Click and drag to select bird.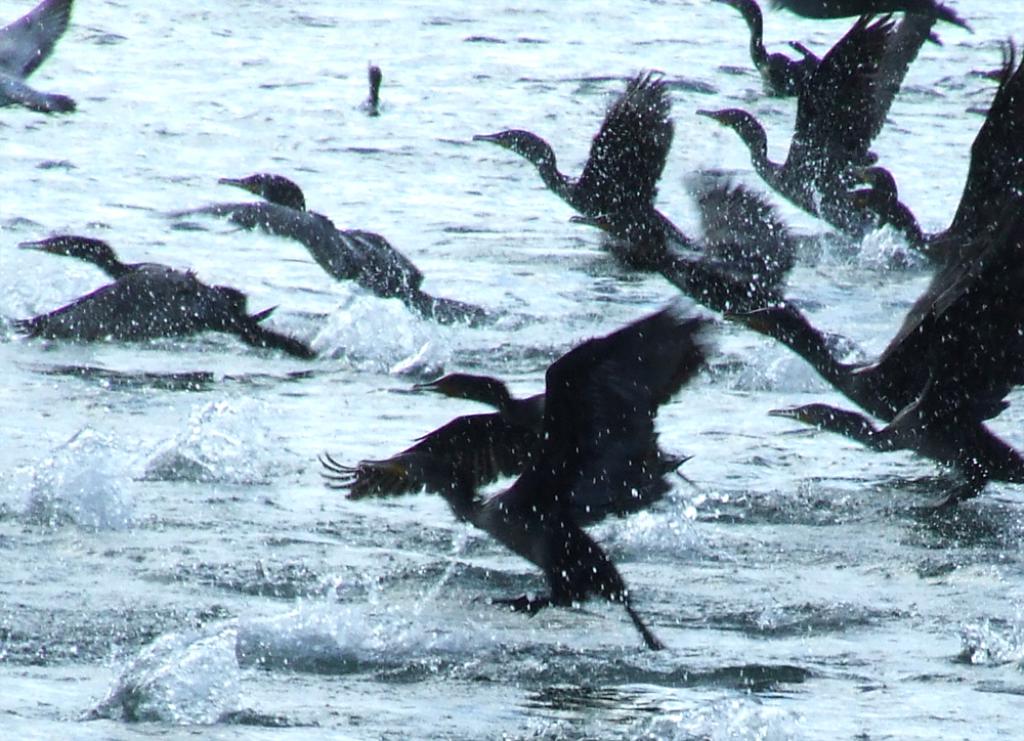
Selection: (689, 5, 981, 260).
